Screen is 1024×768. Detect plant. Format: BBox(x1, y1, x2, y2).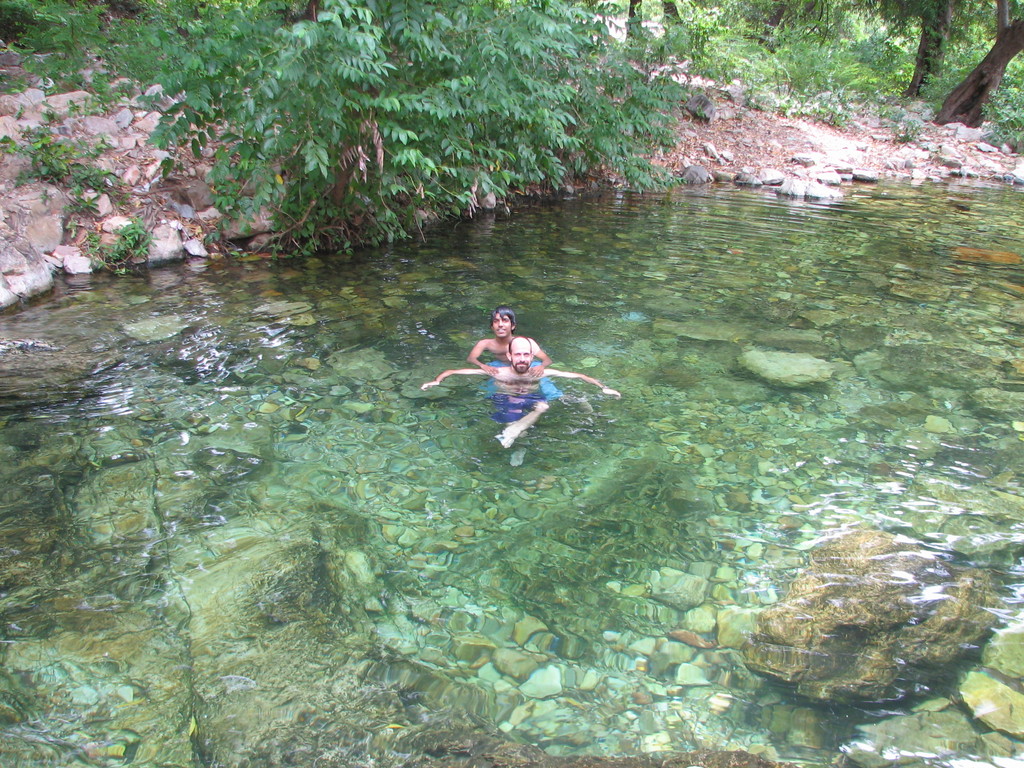
BBox(890, 115, 929, 149).
